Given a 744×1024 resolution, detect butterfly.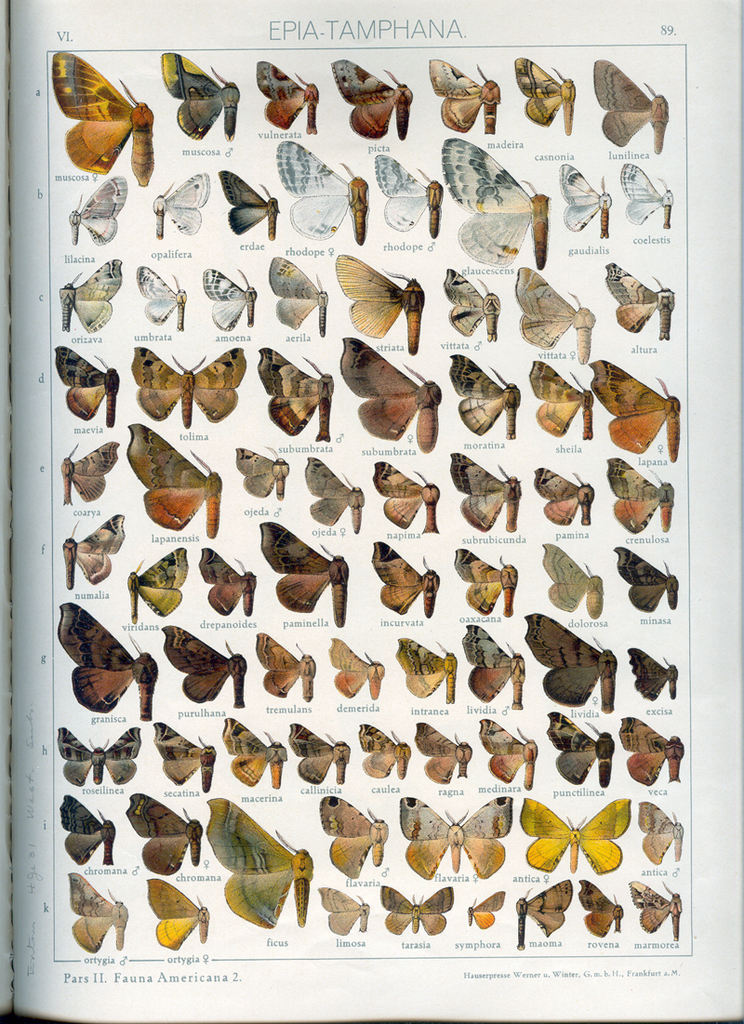
region(320, 791, 387, 884).
